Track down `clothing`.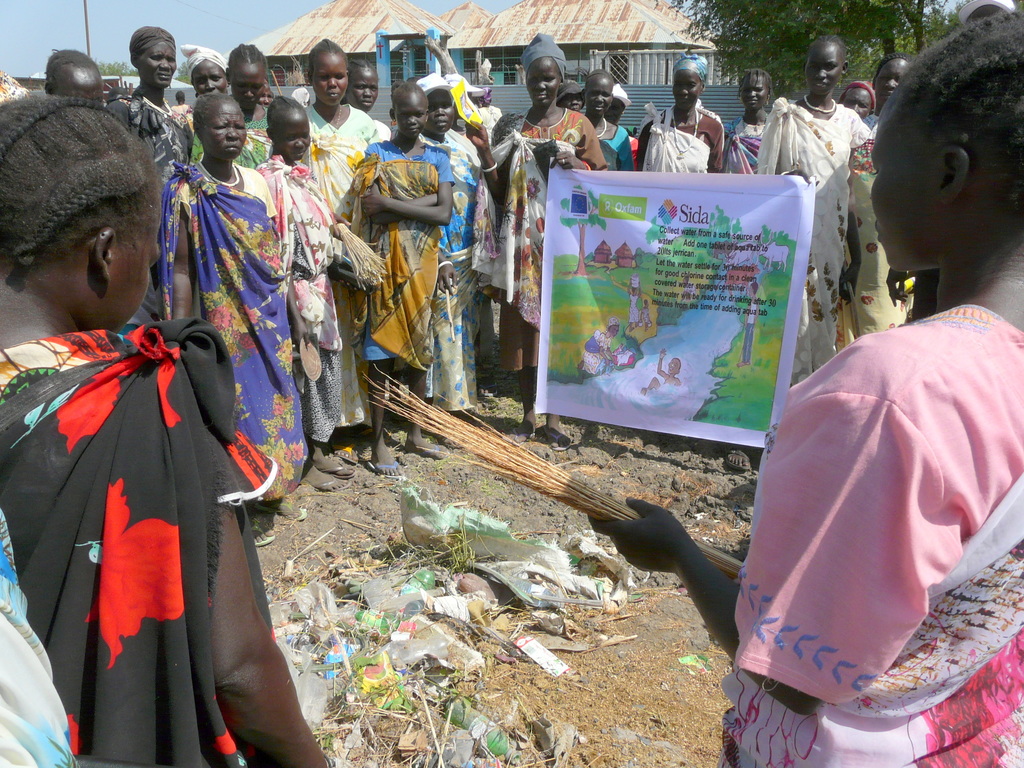
Tracked to 104,86,195,328.
